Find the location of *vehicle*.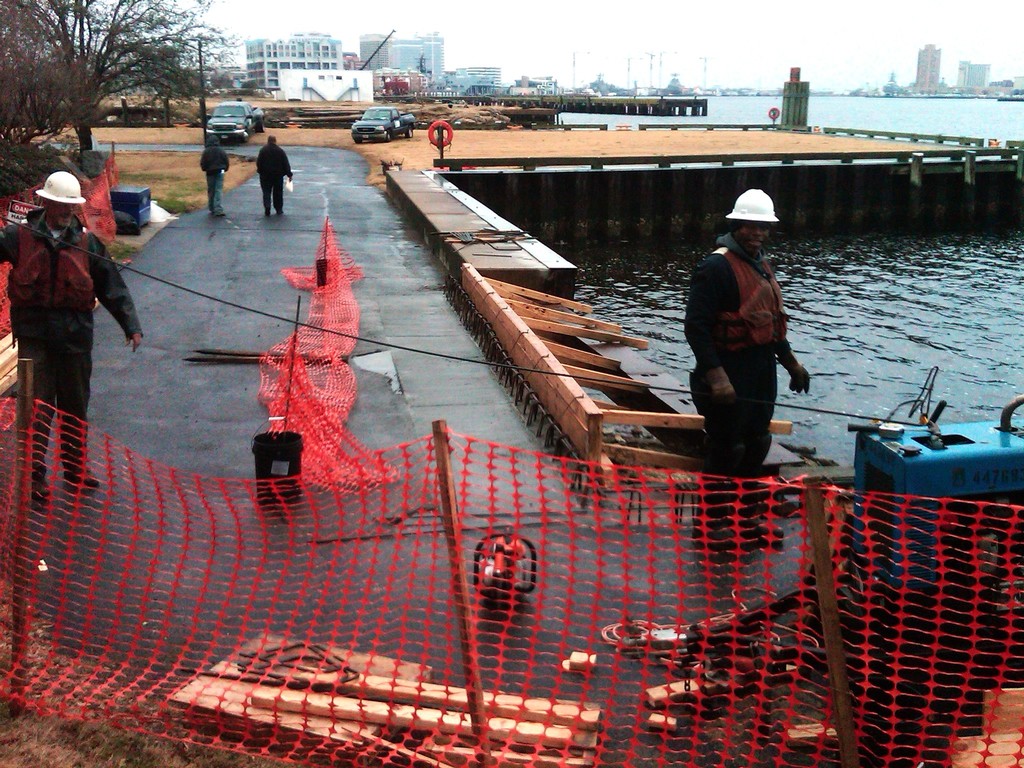
Location: 348,106,418,144.
